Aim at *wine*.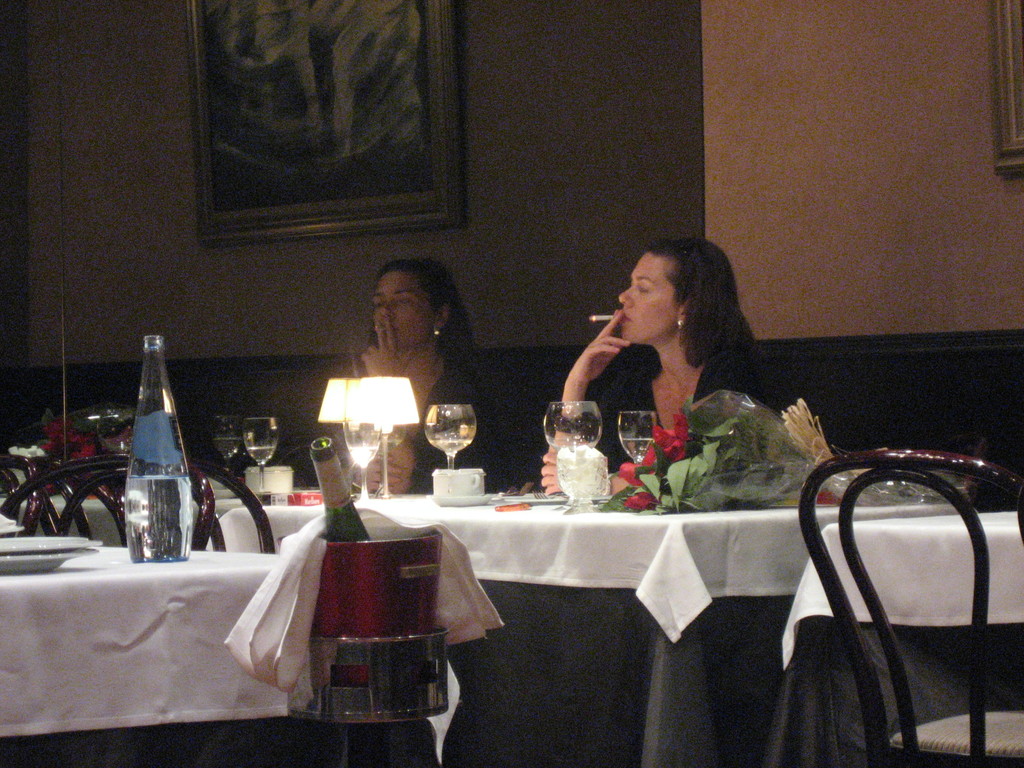
Aimed at x1=549, y1=442, x2=595, y2=454.
